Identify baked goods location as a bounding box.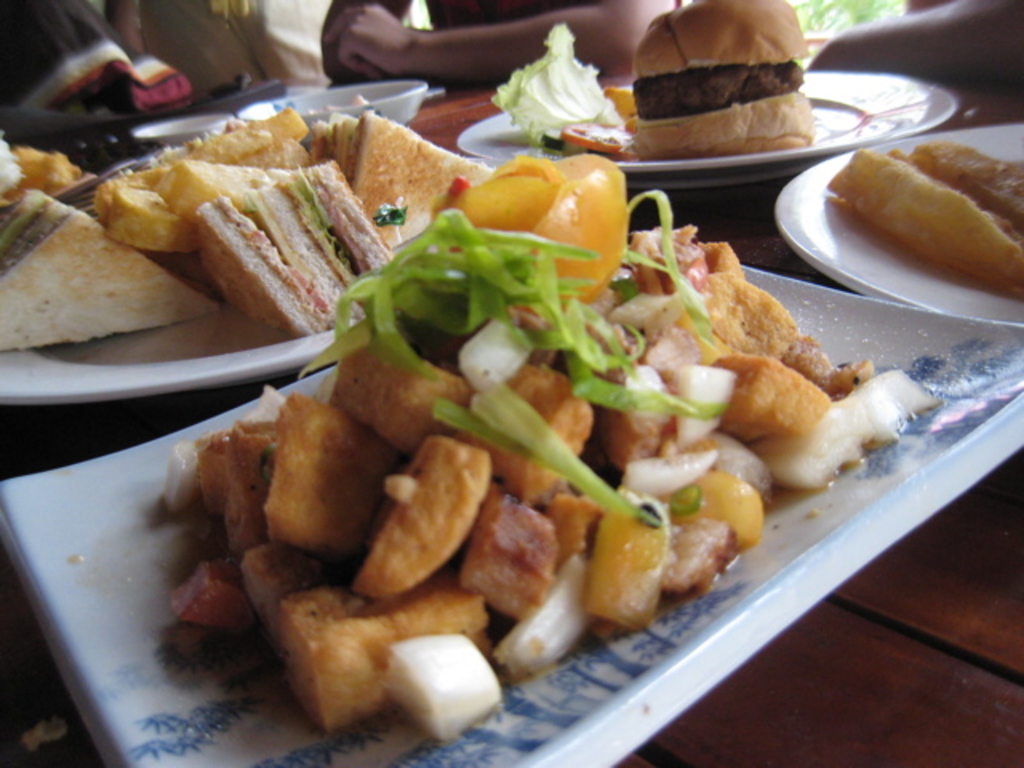
box=[822, 122, 1023, 293].
